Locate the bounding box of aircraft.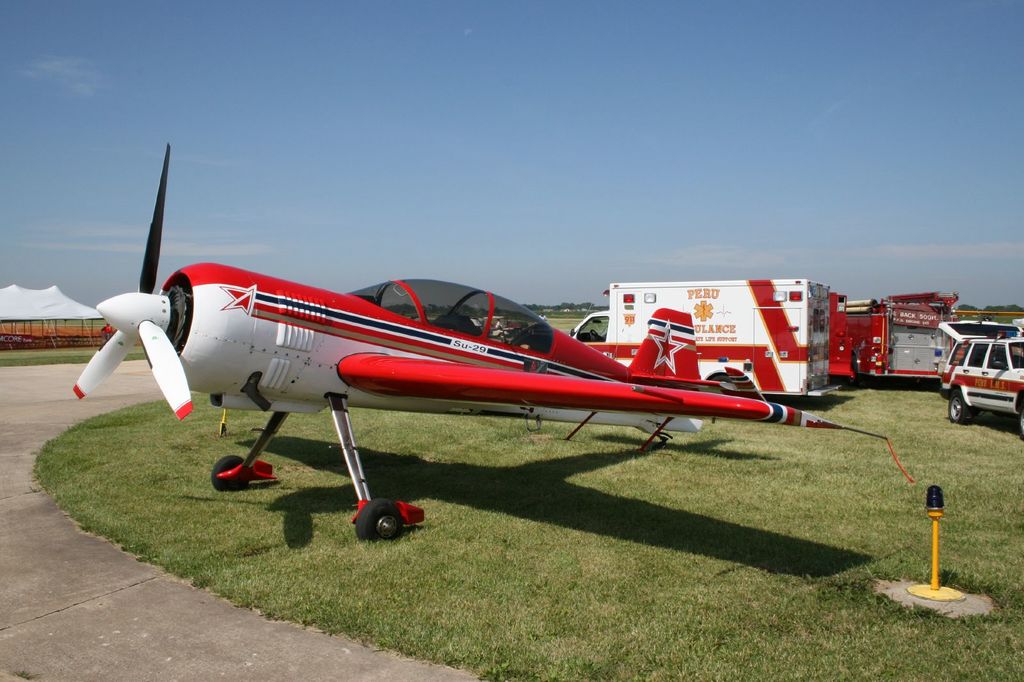
Bounding box: left=161, top=193, right=922, bottom=534.
